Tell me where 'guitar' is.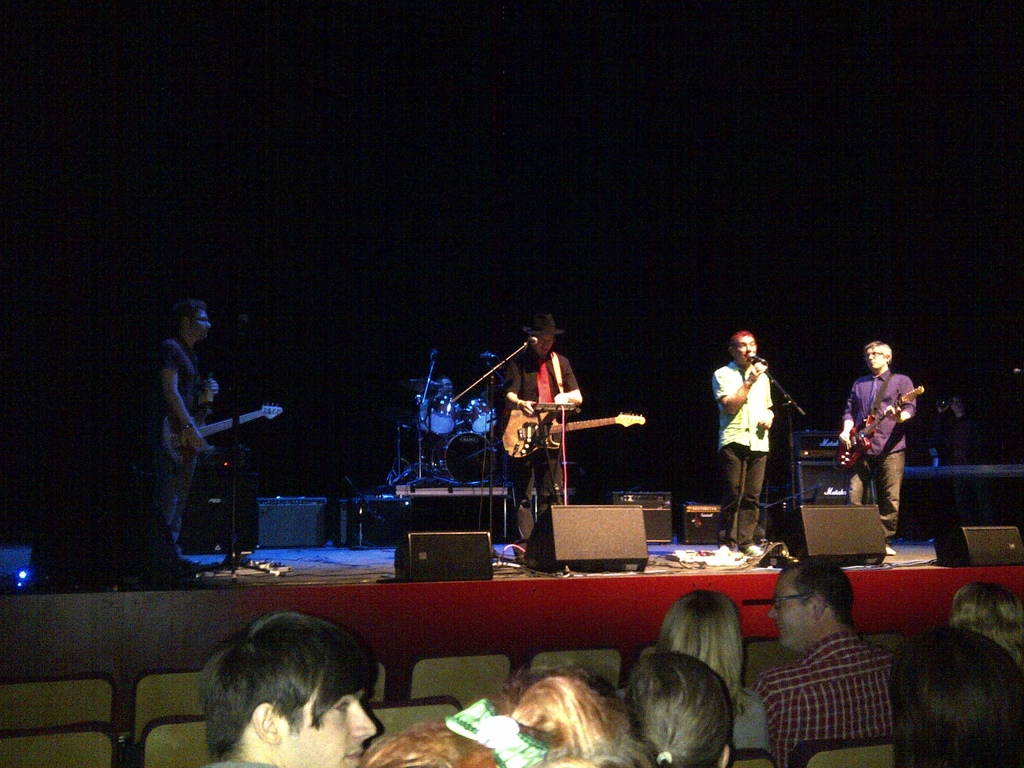
'guitar' is at (497, 408, 646, 464).
